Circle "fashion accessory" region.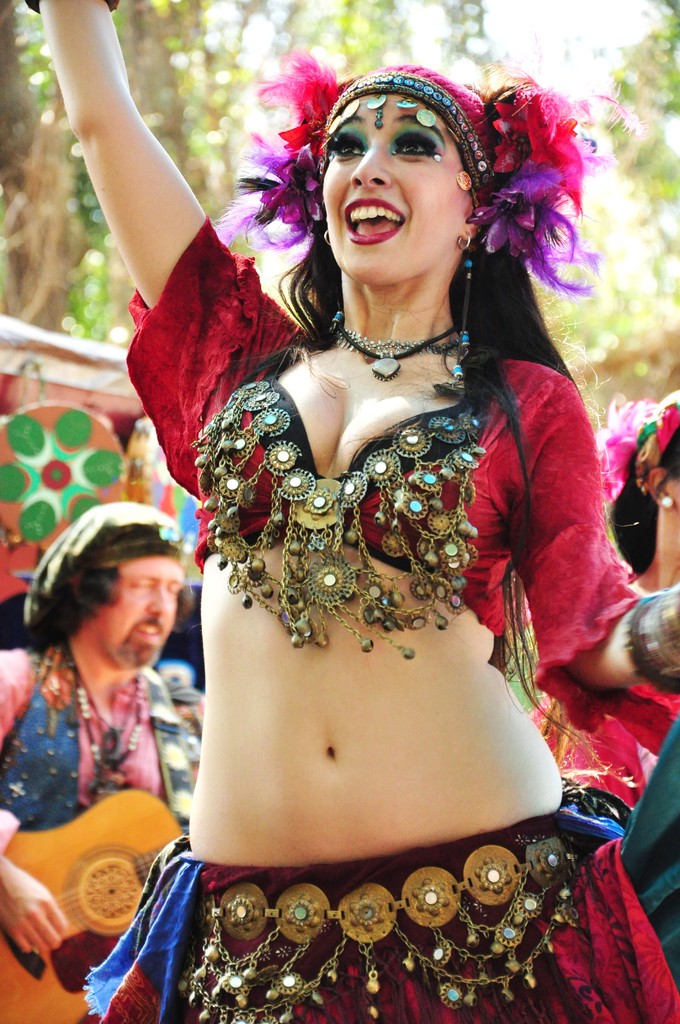
Region: crop(26, 495, 180, 626).
